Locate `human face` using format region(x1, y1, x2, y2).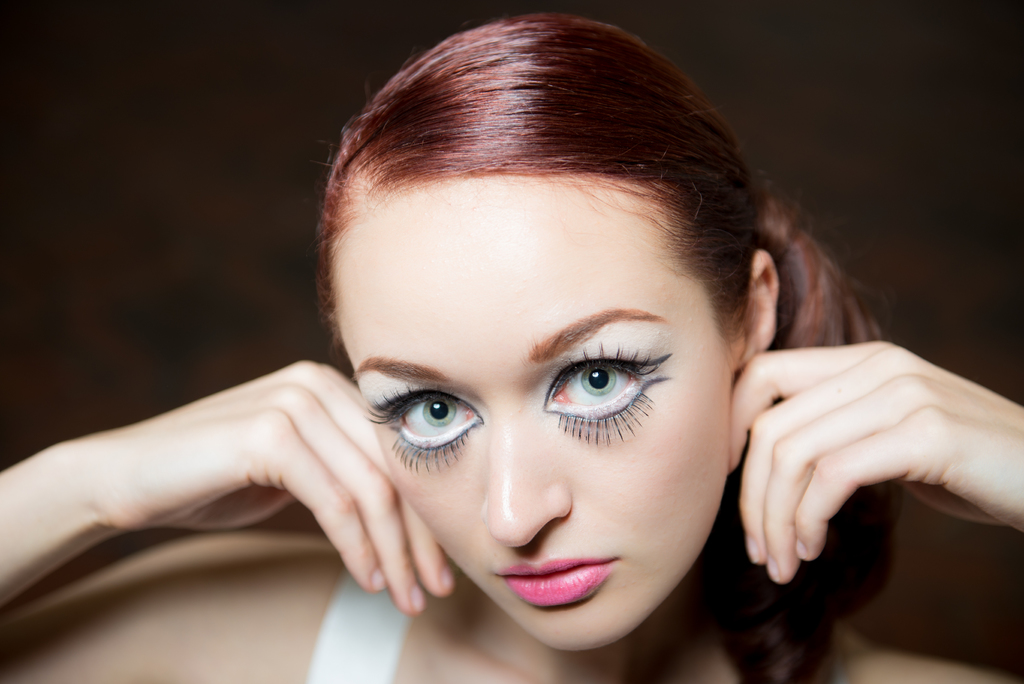
region(335, 202, 732, 649).
